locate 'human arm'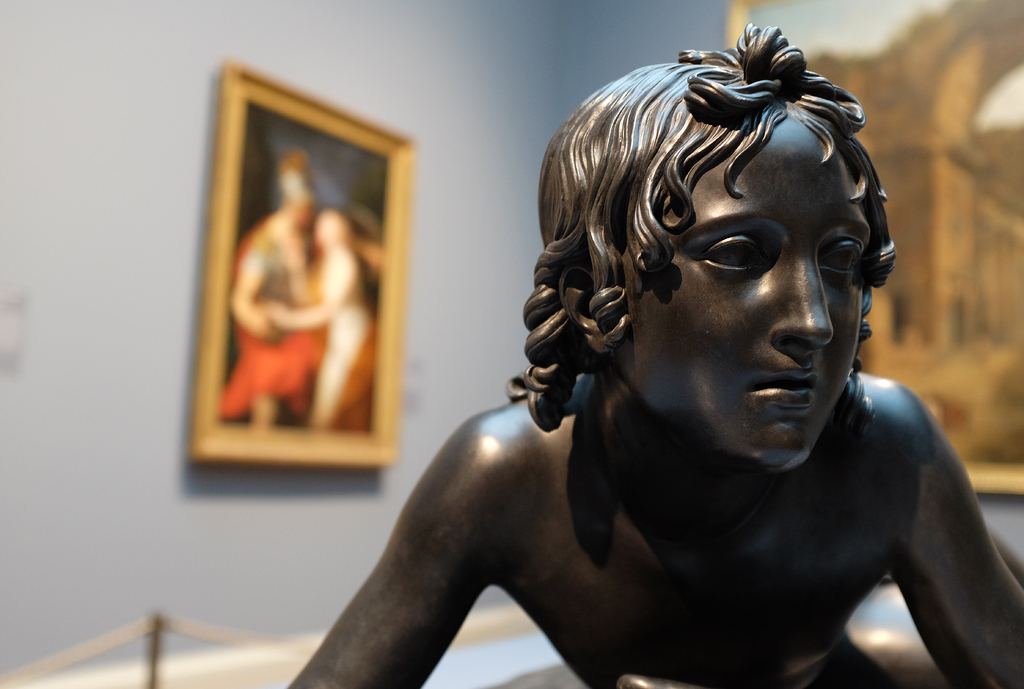
pyautogui.locateOnScreen(899, 388, 1018, 688)
